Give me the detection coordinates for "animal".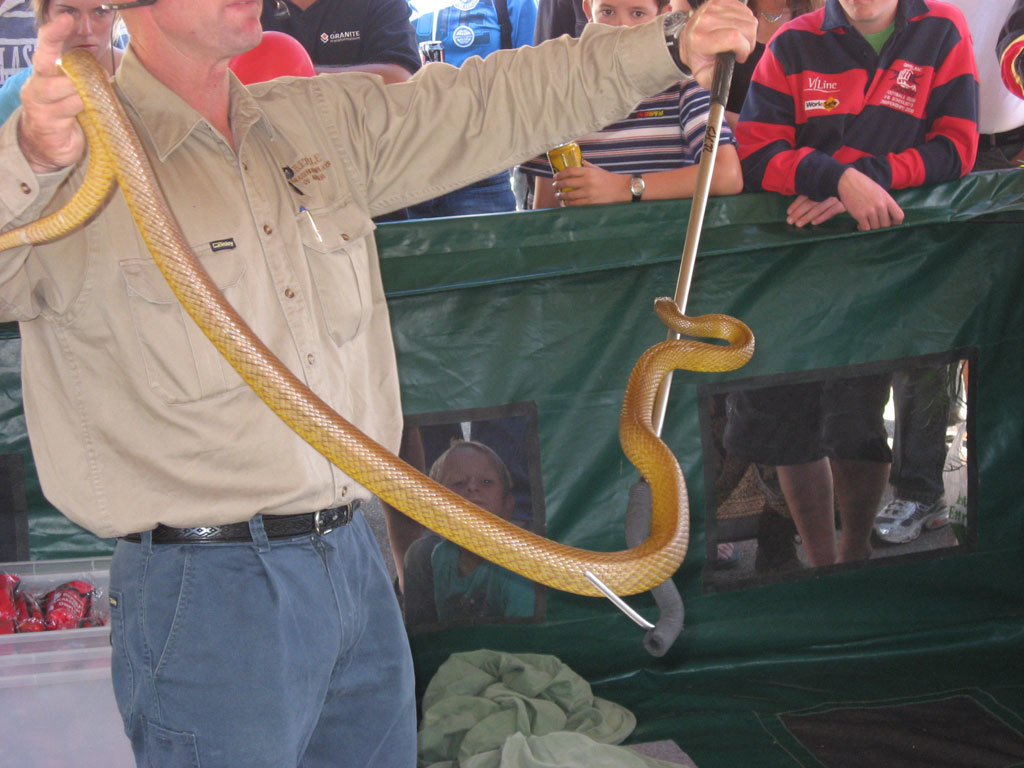
<bbox>0, 51, 757, 602</bbox>.
